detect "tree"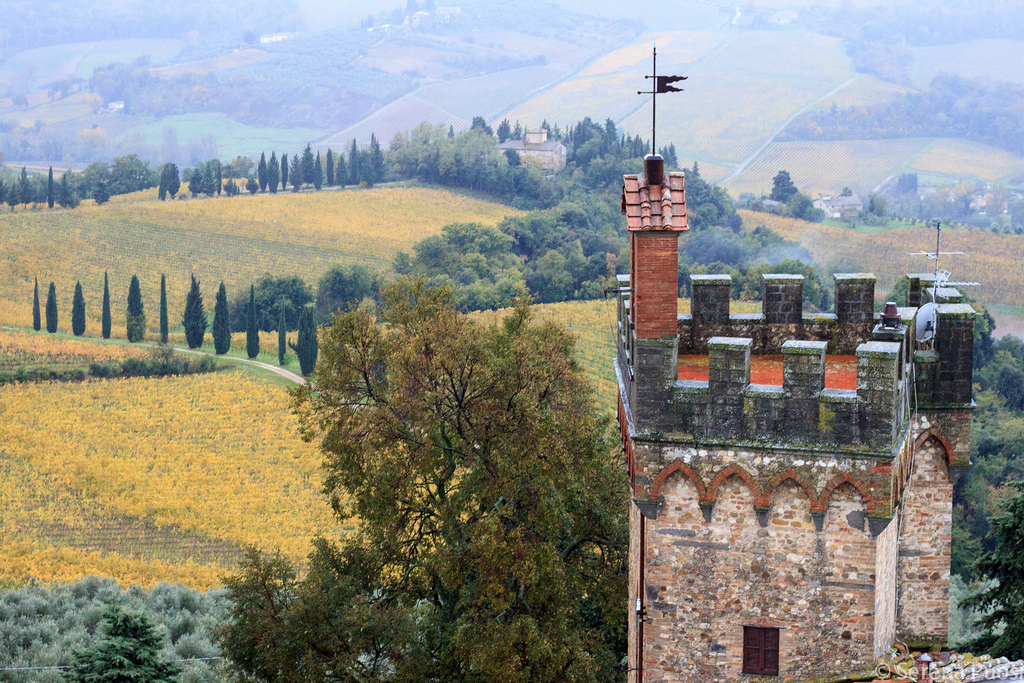
box(125, 272, 150, 349)
